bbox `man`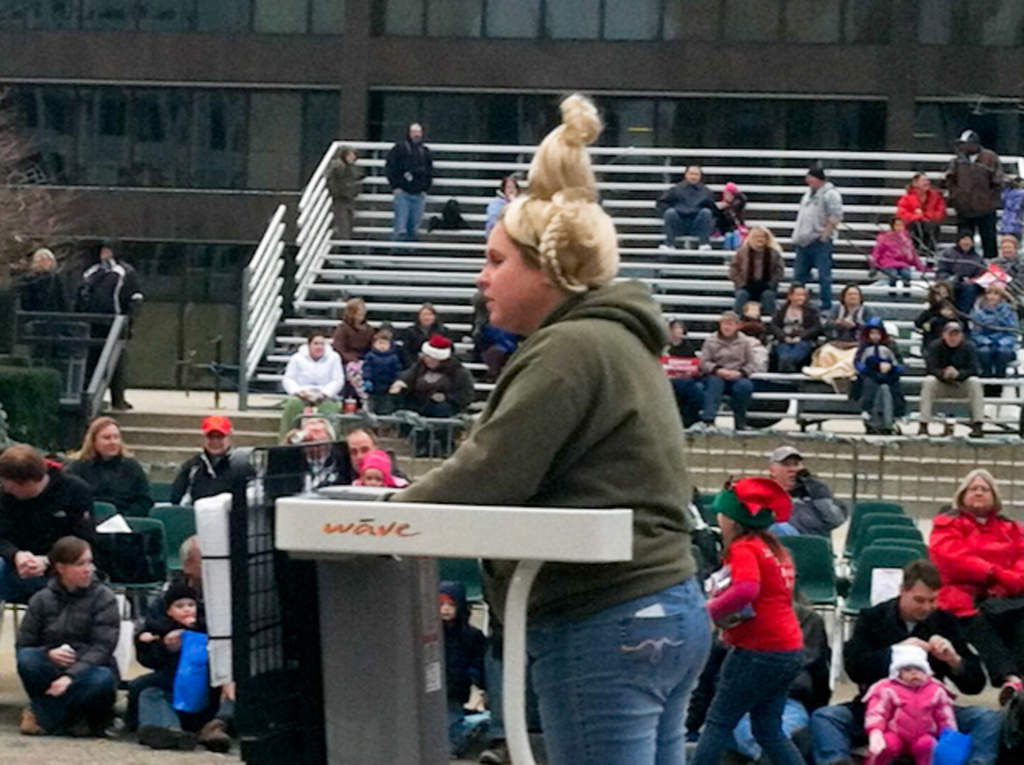
920 322 984 437
